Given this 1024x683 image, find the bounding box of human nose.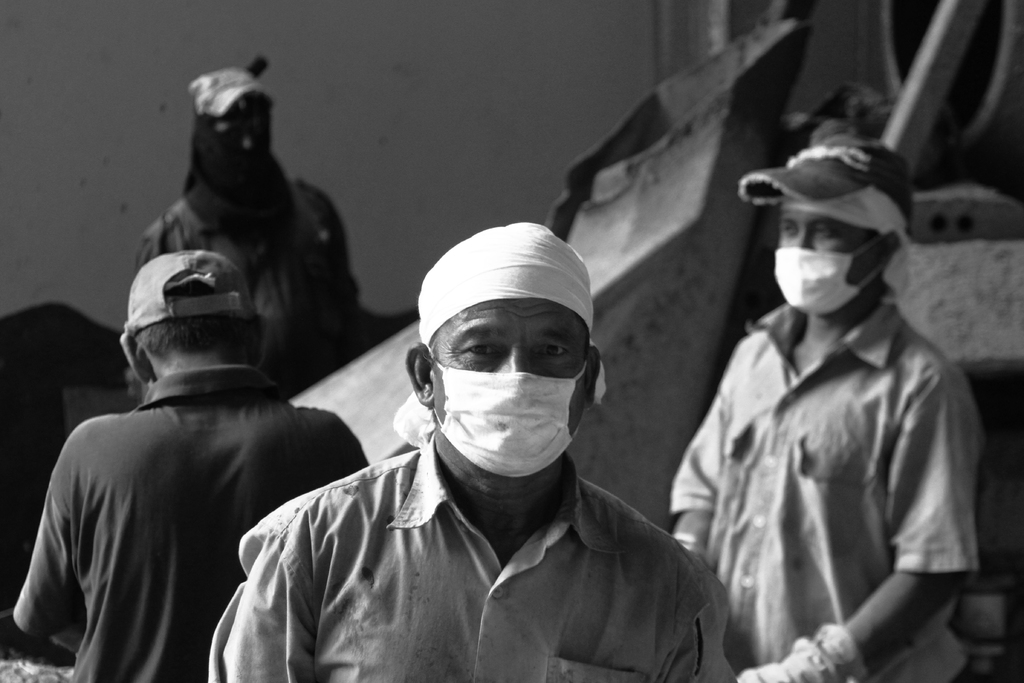
499,356,544,397.
